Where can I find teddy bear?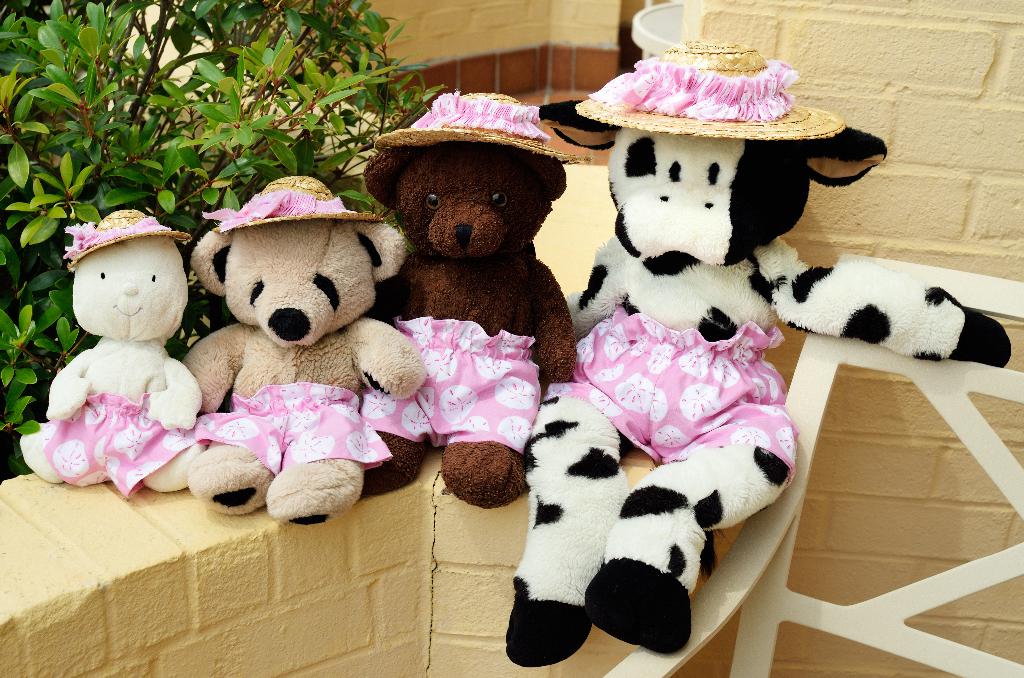
You can find it at 360/91/578/503.
